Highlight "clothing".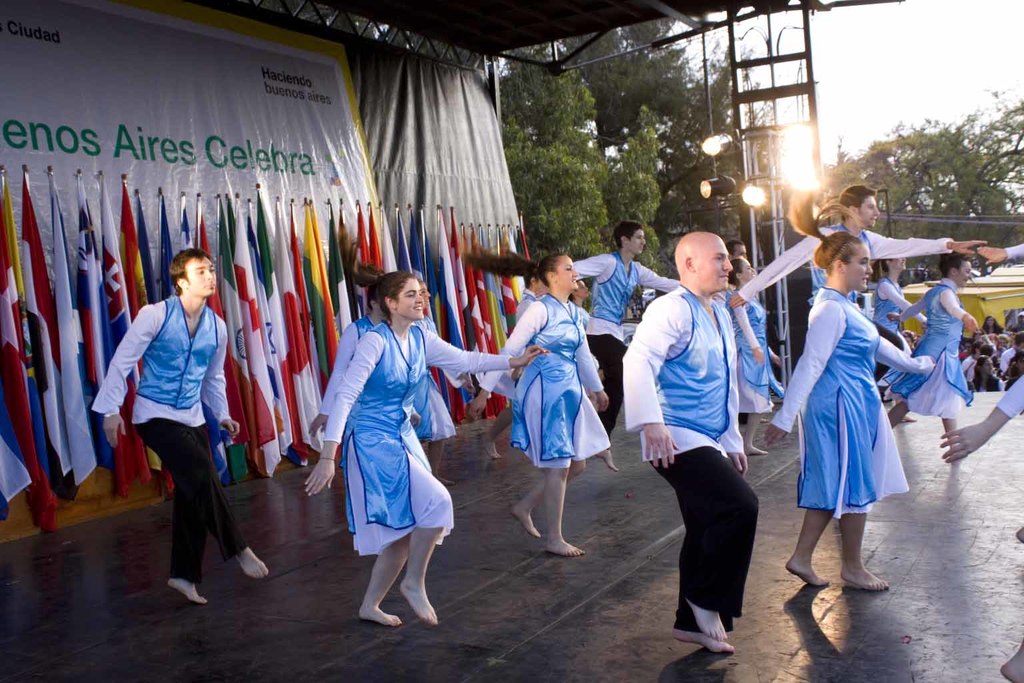
Highlighted region: box(113, 257, 233, 570).
